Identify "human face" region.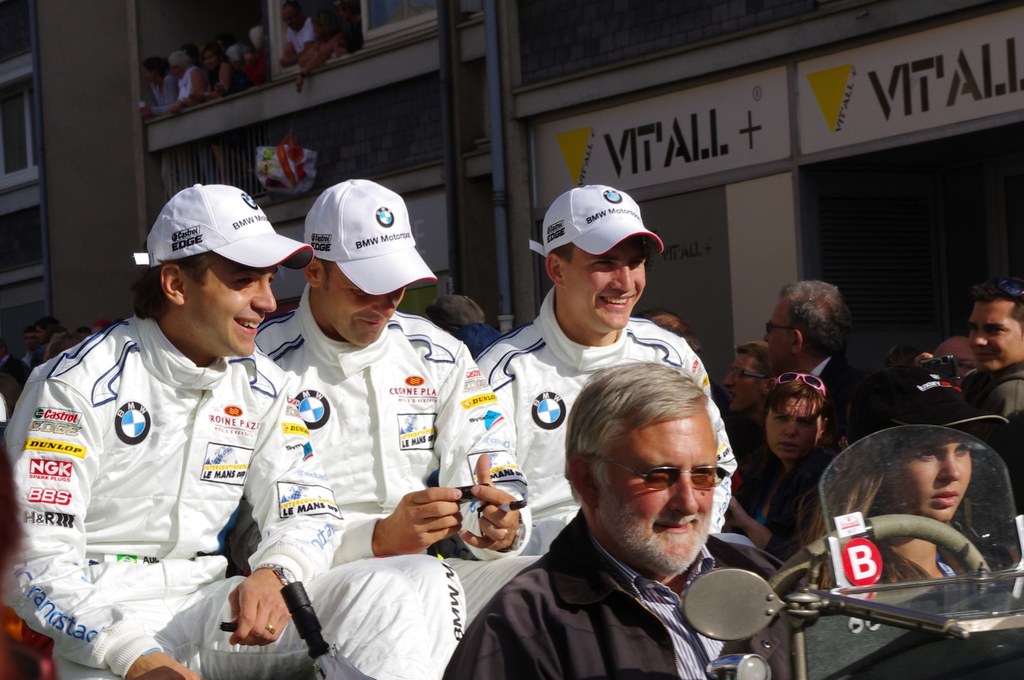
Region: 767, 397, 822, 462.
